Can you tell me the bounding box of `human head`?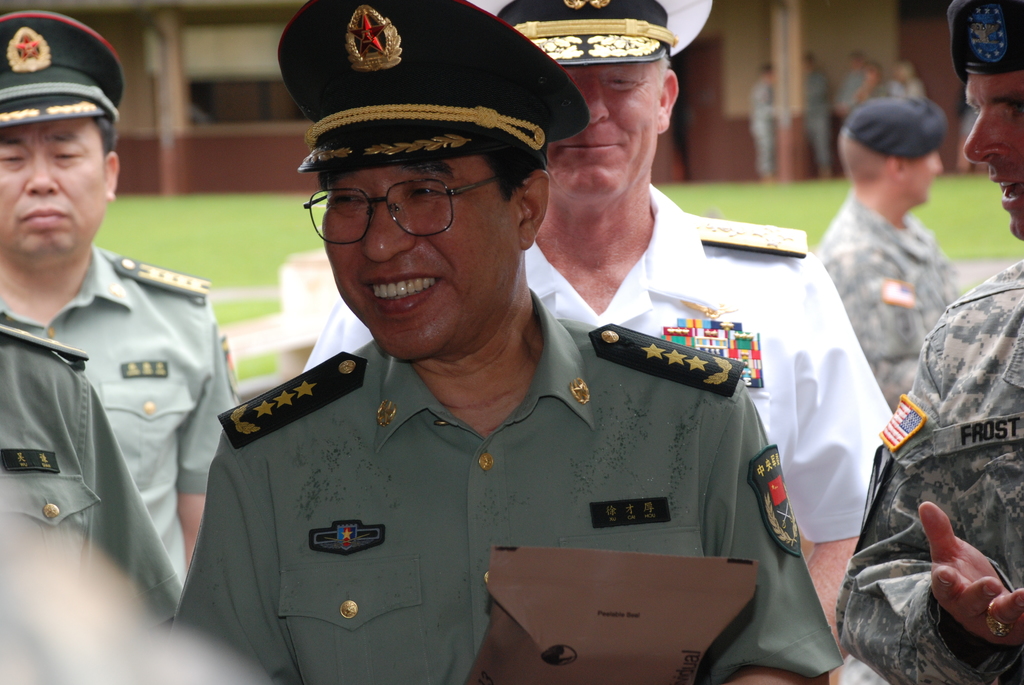
box(865, 59, 883, 81).
